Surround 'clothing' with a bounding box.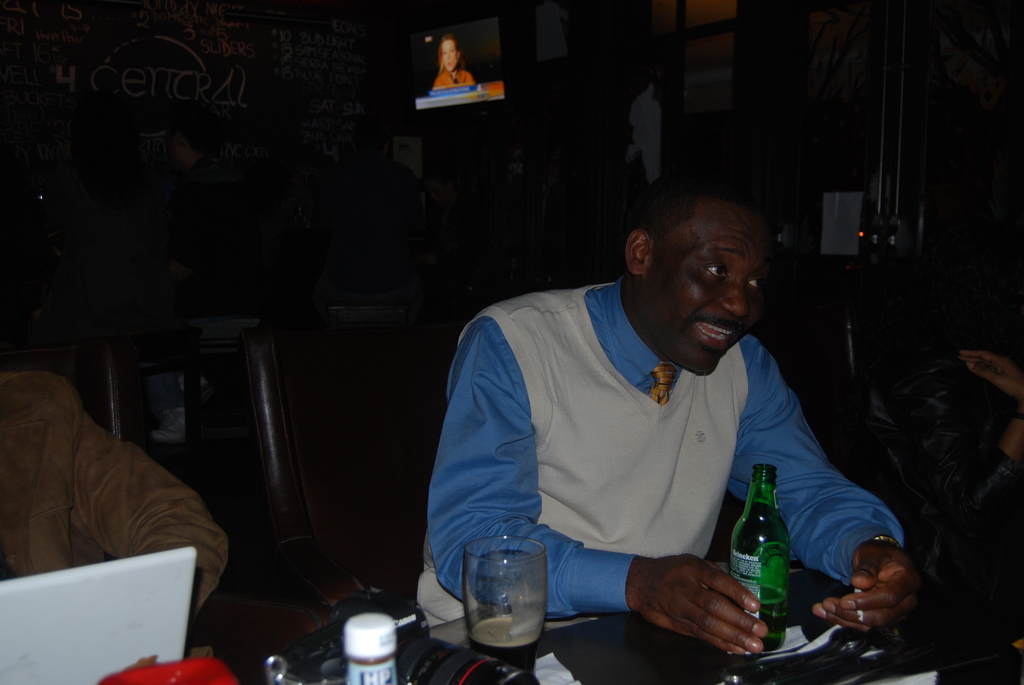
locate(327, 157, 422, 324).
